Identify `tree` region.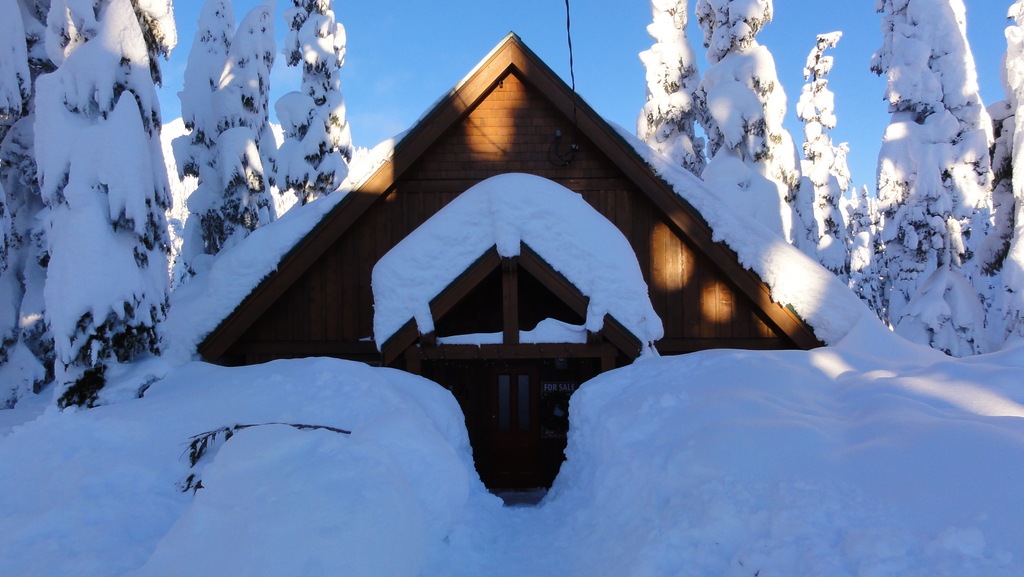
Region: (x1=851, y1=0, x2=999, y2=307).
